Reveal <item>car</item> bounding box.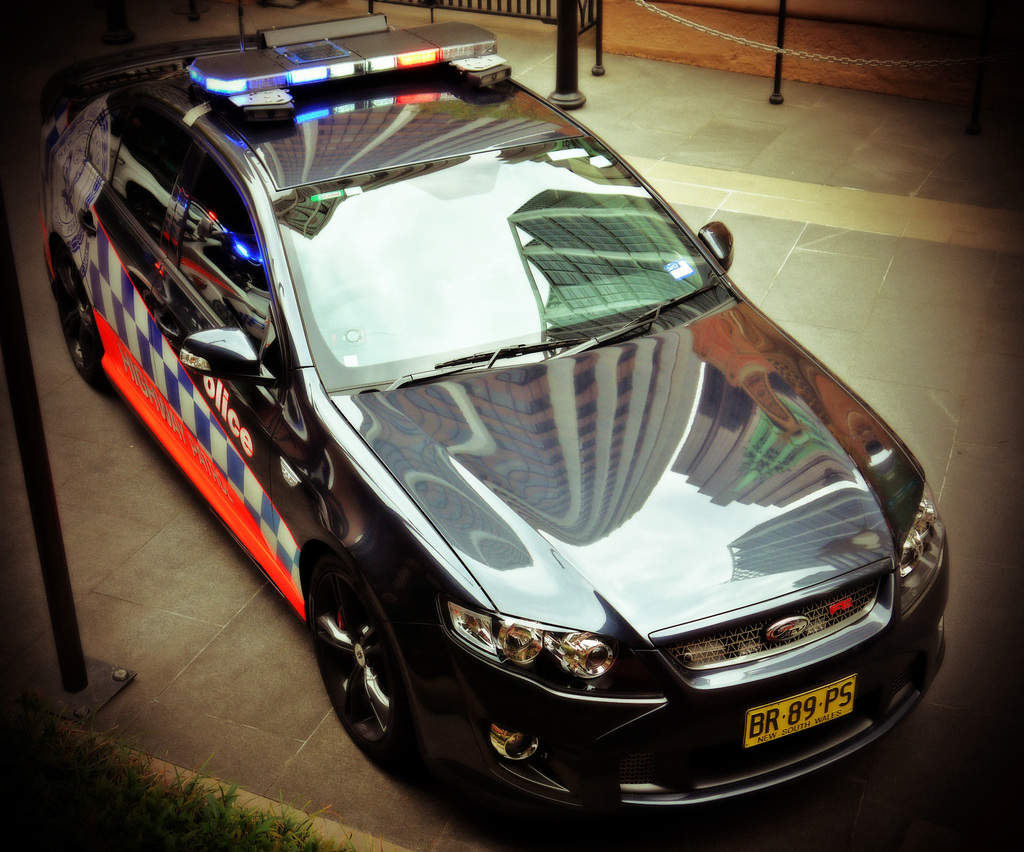
Revealed: box(35, 8, 951, 817).
